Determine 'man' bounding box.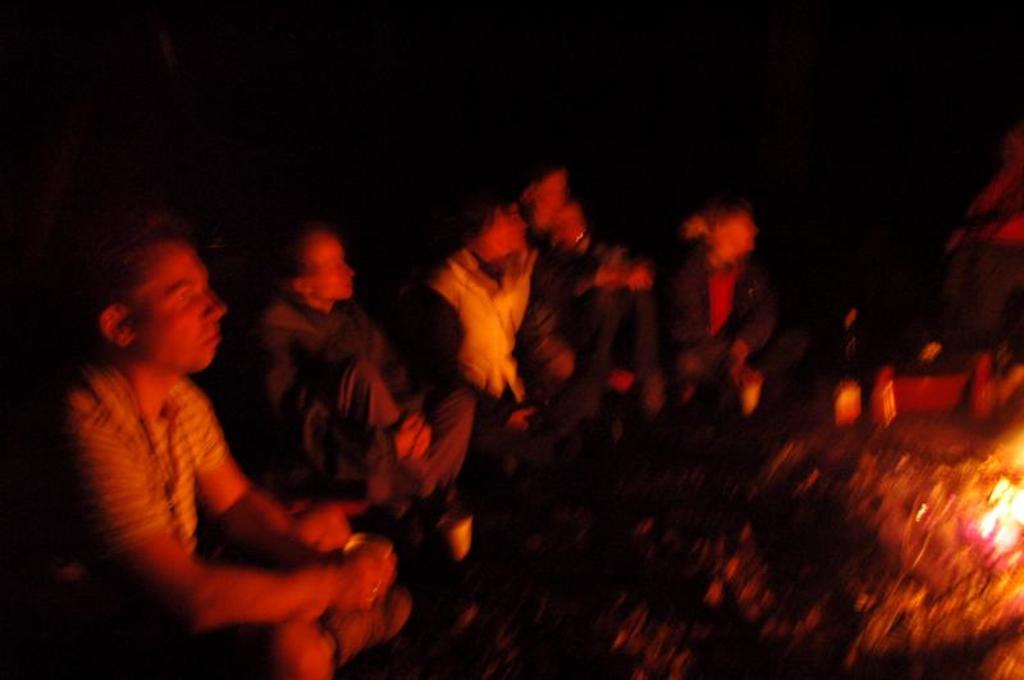
Determined: [41, 187, 433, 661].
